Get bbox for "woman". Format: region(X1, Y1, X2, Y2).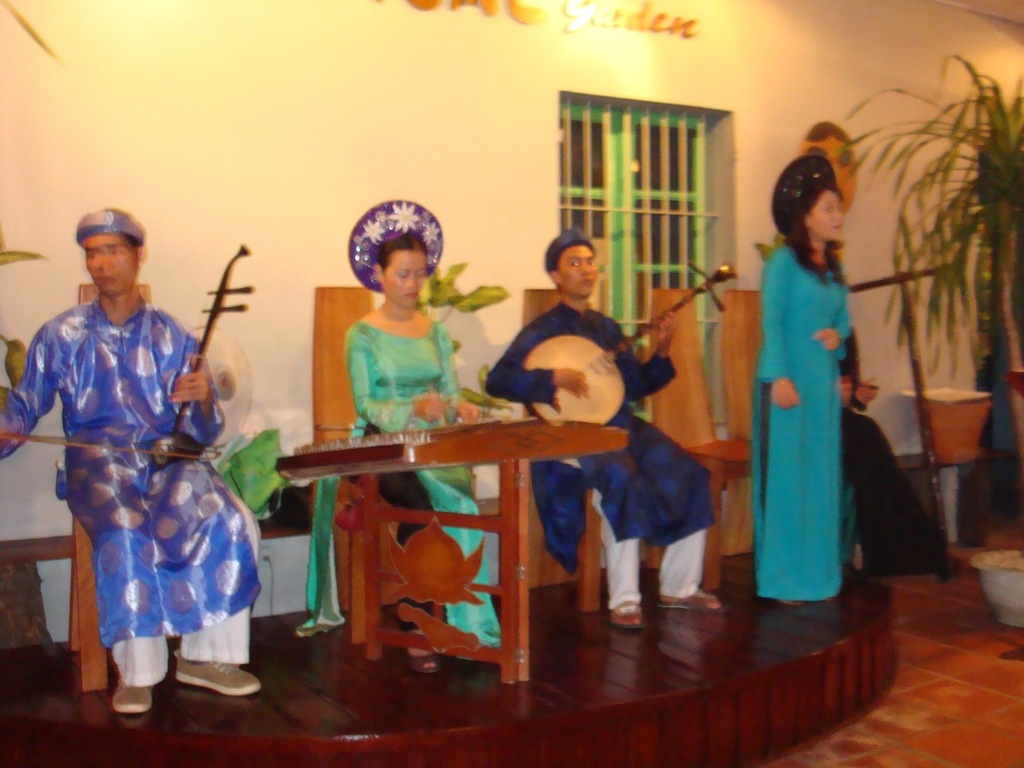
region(753, 125, 894, 633).
